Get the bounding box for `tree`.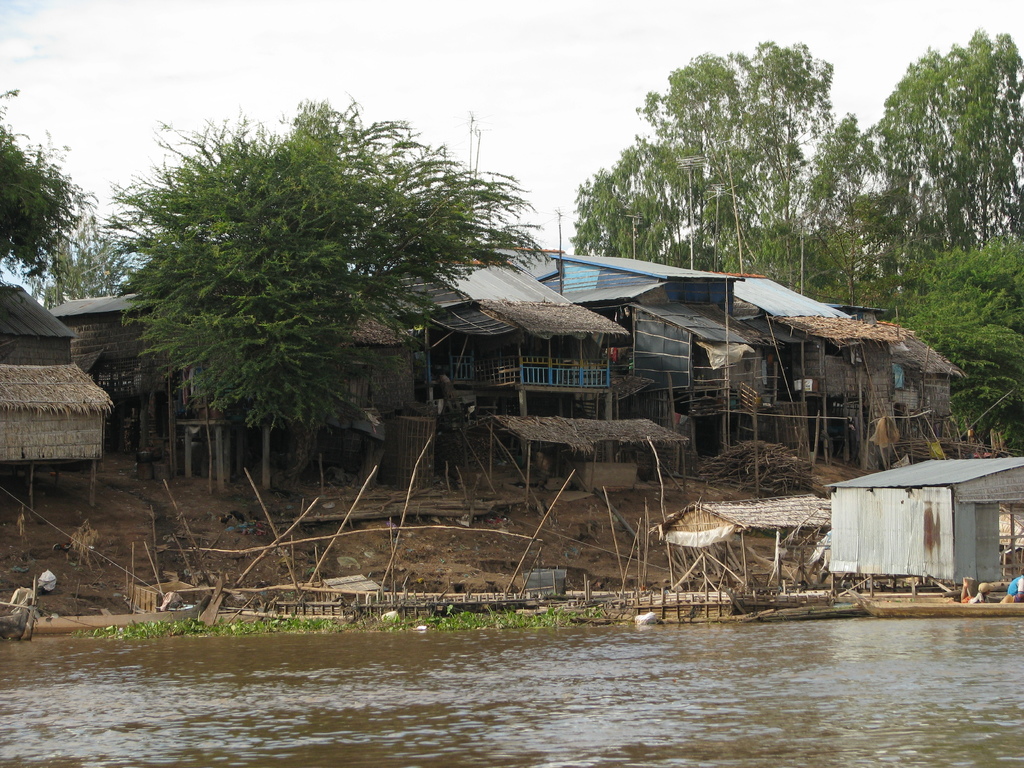
{"left": 793, "top": 104, "right": 911, "bottom": 315}.
